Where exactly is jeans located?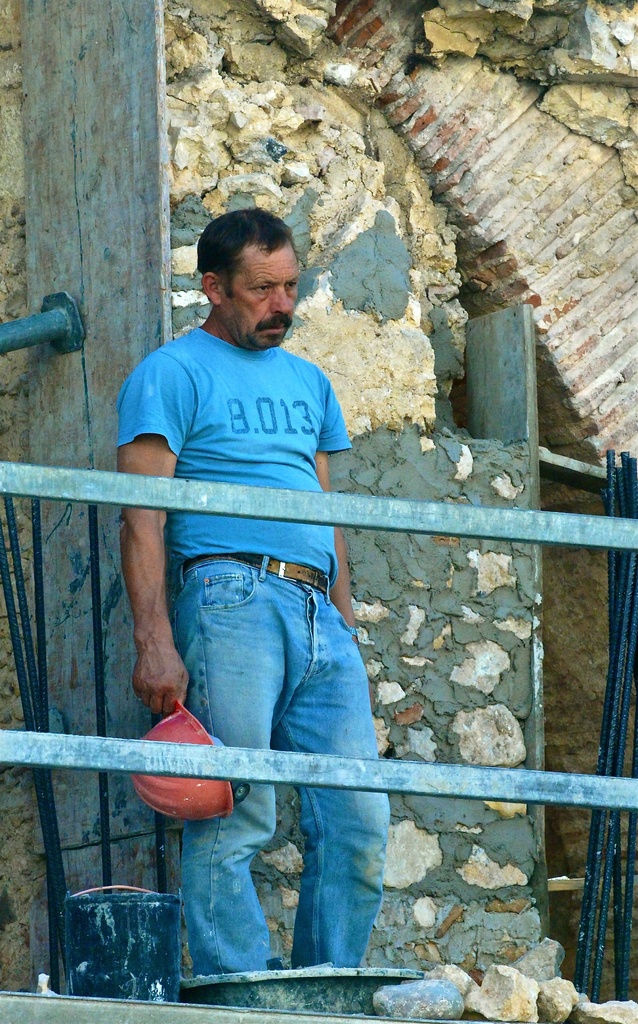
Its bounding box is rect(171, 548, 392, 969).
